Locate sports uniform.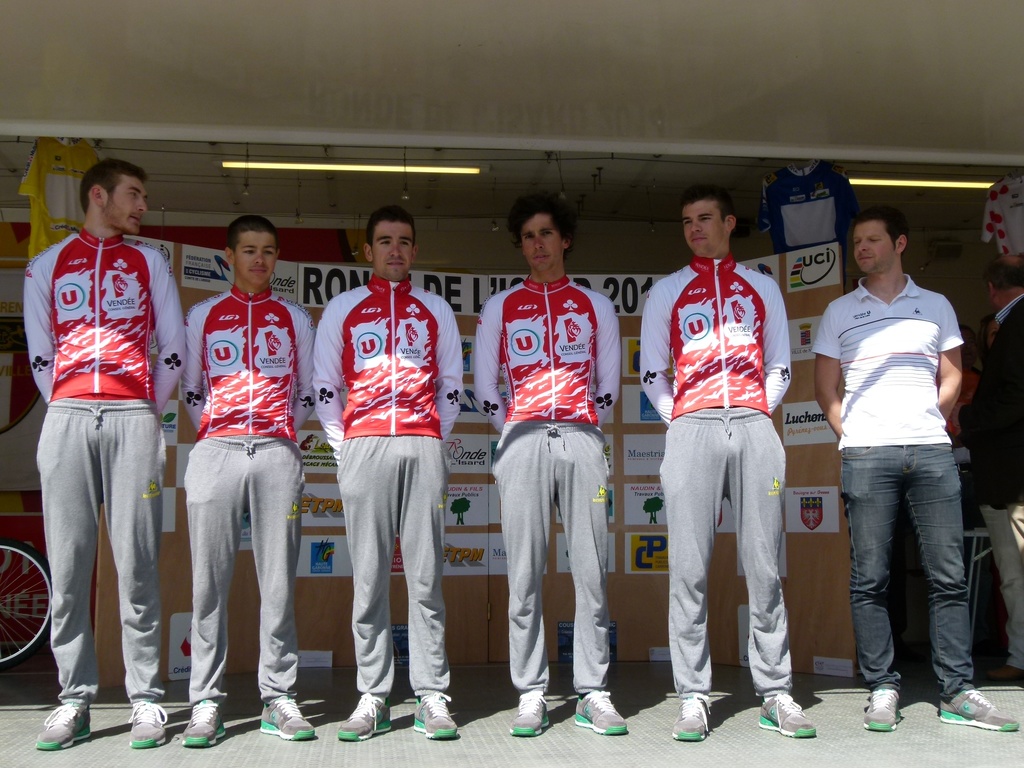
Bounding box: [x1=632, y1=254, x2=833, y2=741].
